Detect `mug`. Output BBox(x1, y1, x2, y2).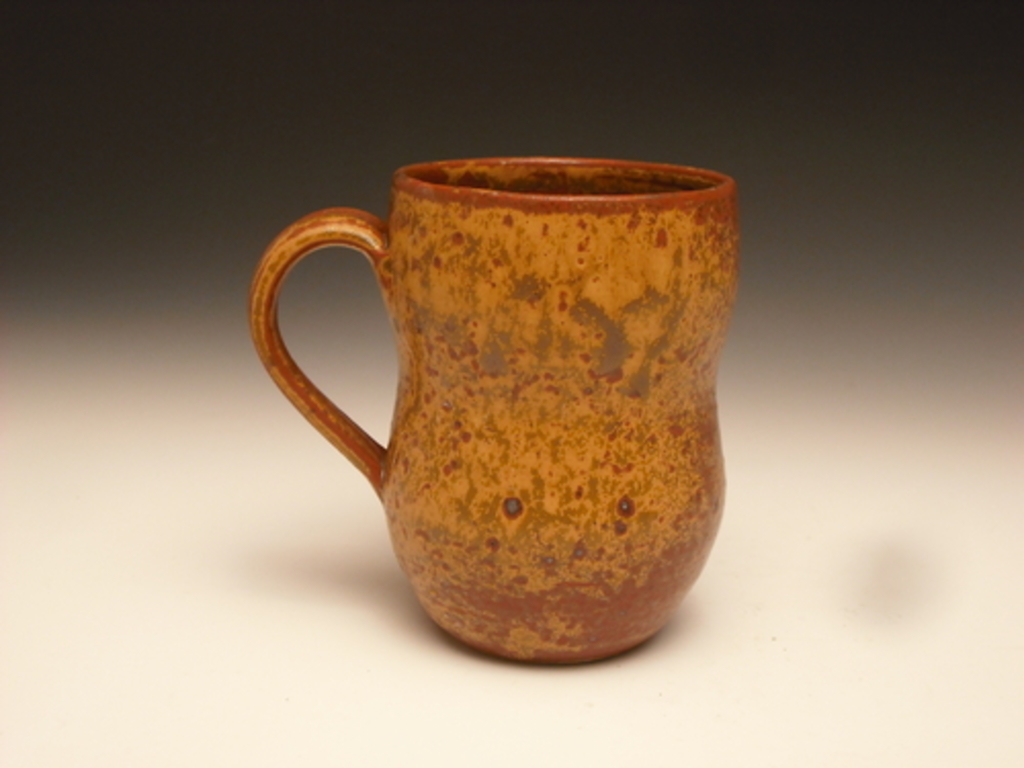
BBox(242, 152, 743, 668).
